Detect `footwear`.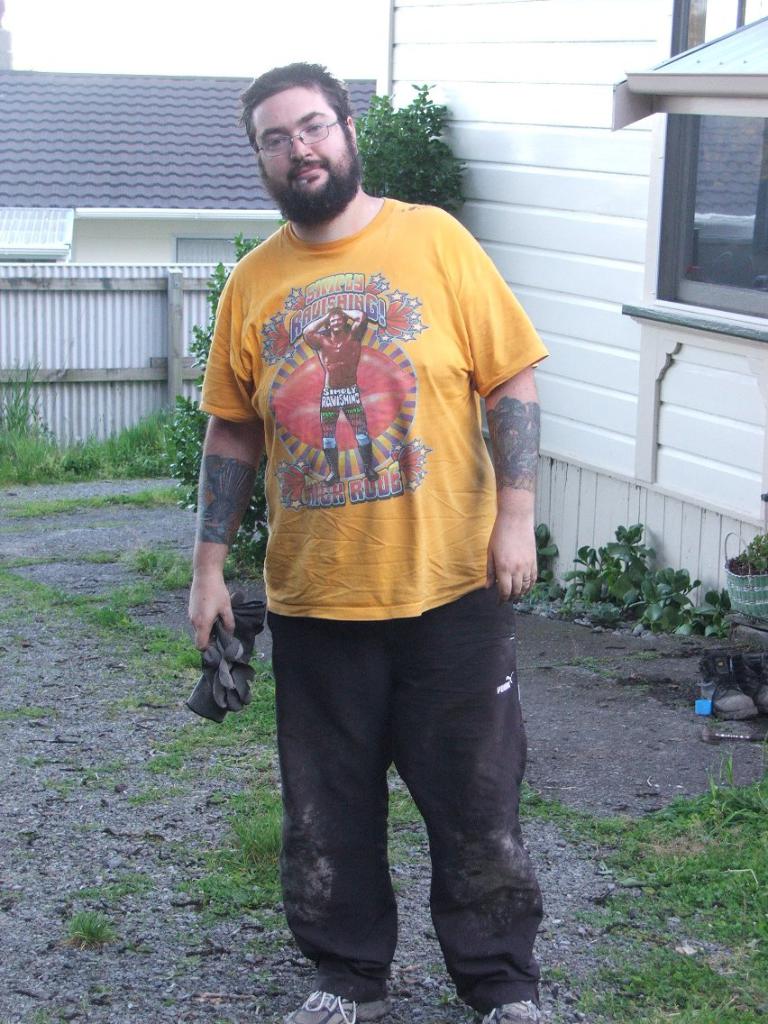
Detected at 458, 983, 544, 1023.
